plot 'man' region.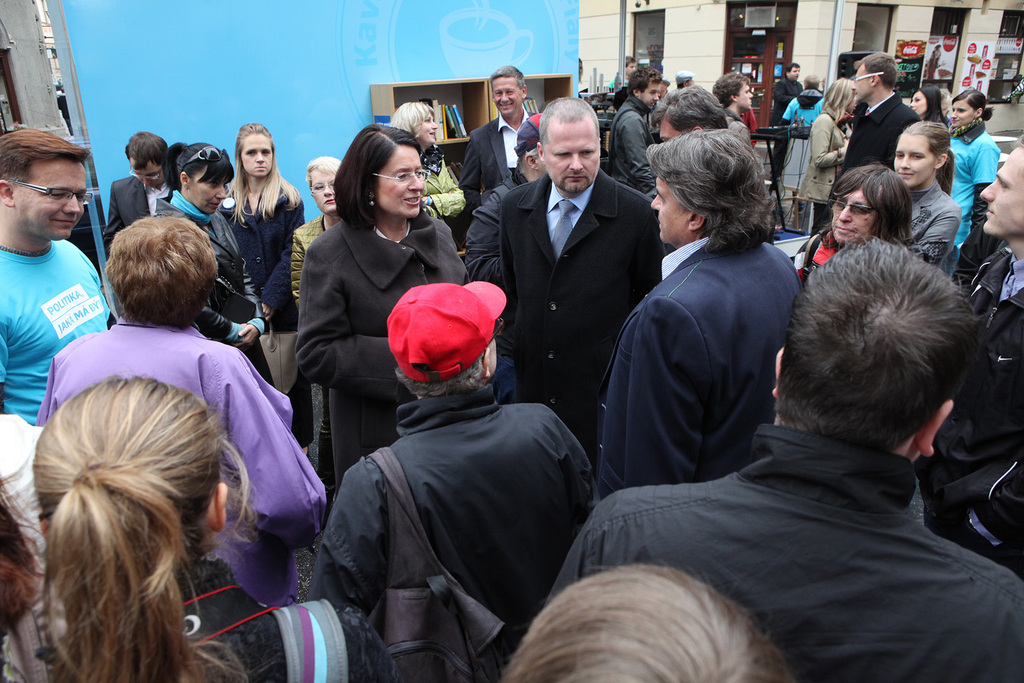
Plotted at 301, 280, 597, 682.
